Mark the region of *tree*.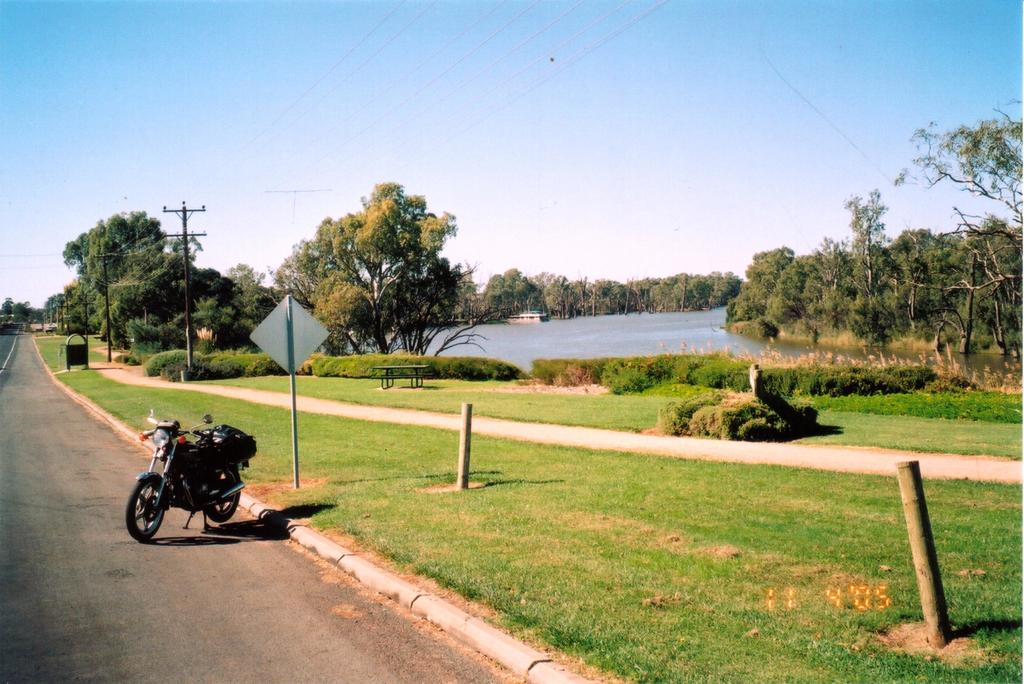
Region: crop(570, 275, 609, 318).
